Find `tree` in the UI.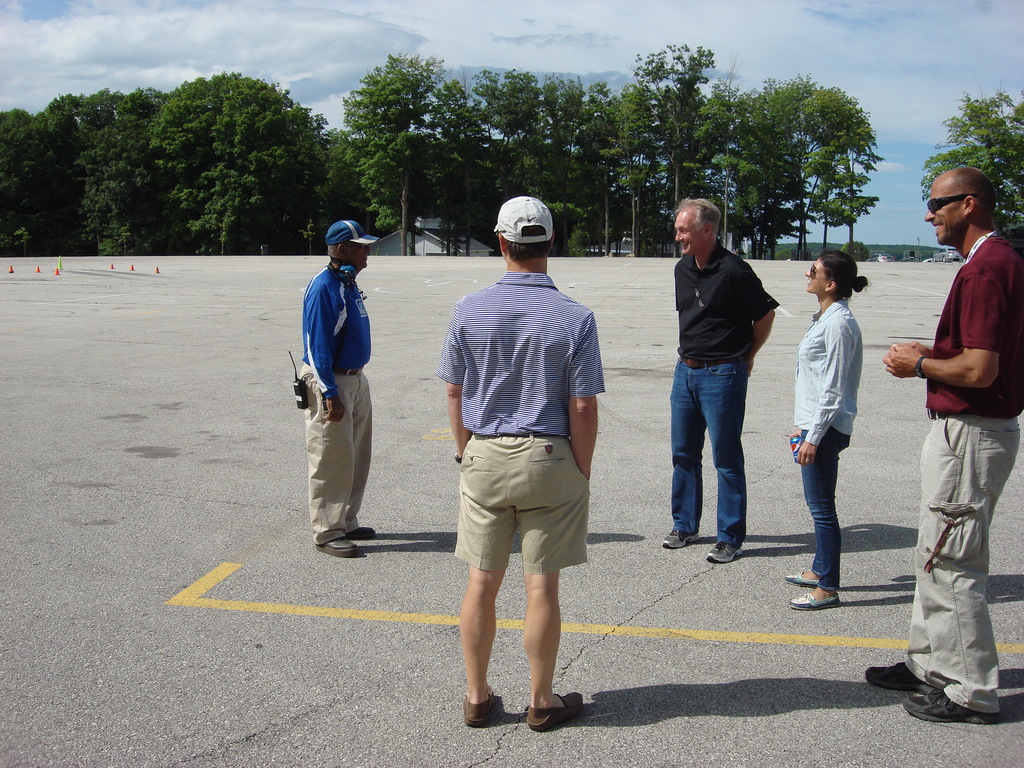
UI element at x1=721 y1=77 x2=902 y2=251.
